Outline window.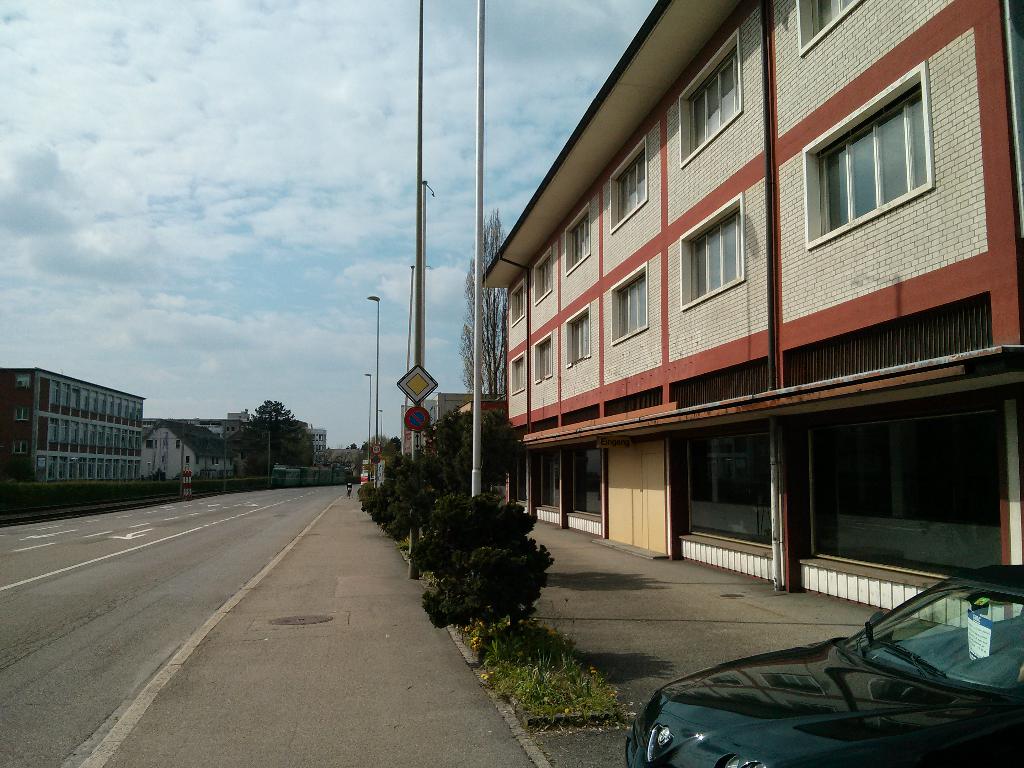
Outline: bbox(20, 378, 31, 389).
